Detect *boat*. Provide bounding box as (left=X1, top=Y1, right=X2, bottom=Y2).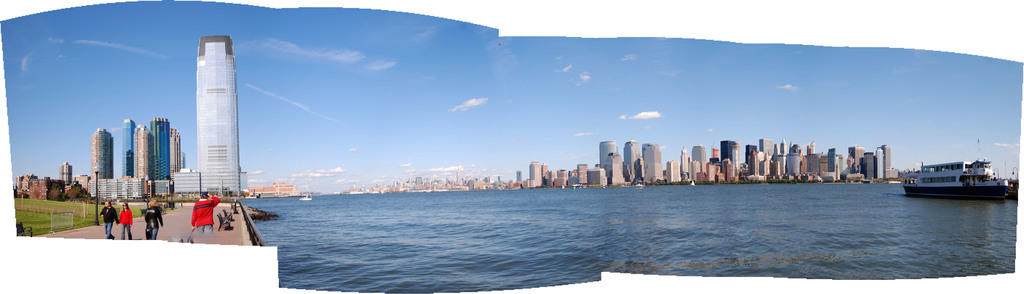
(left=902, top=142, right=1011, bottom=199).
